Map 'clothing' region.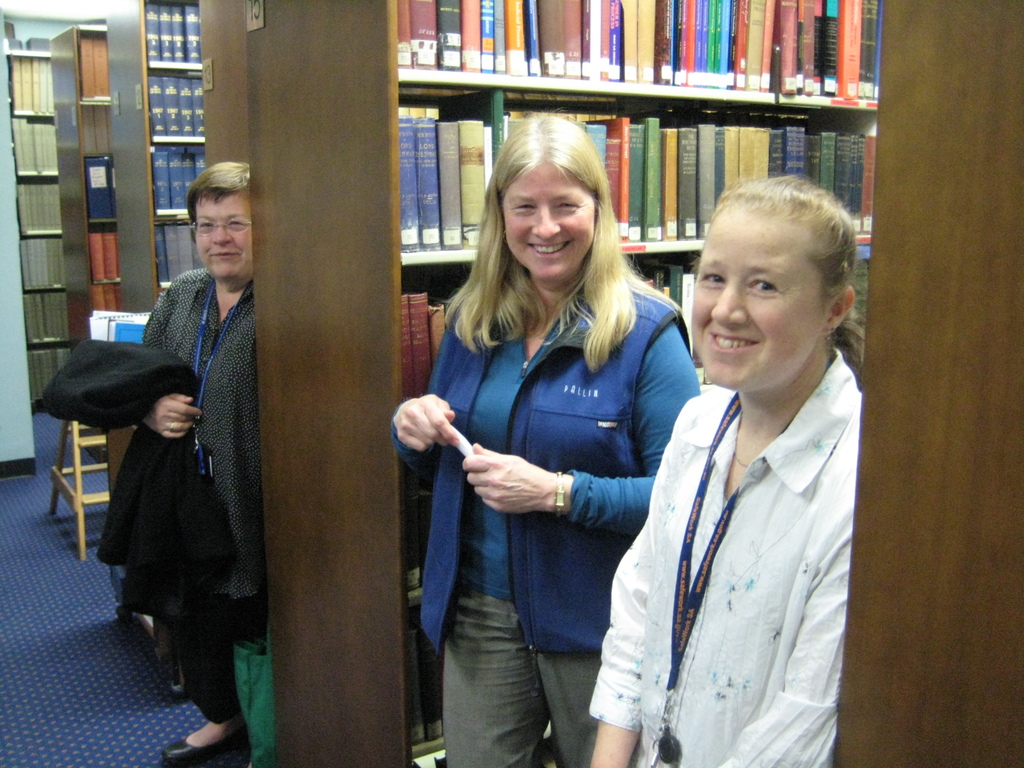
Mapped to [left=39, top=337, right=230, bottom=625].
